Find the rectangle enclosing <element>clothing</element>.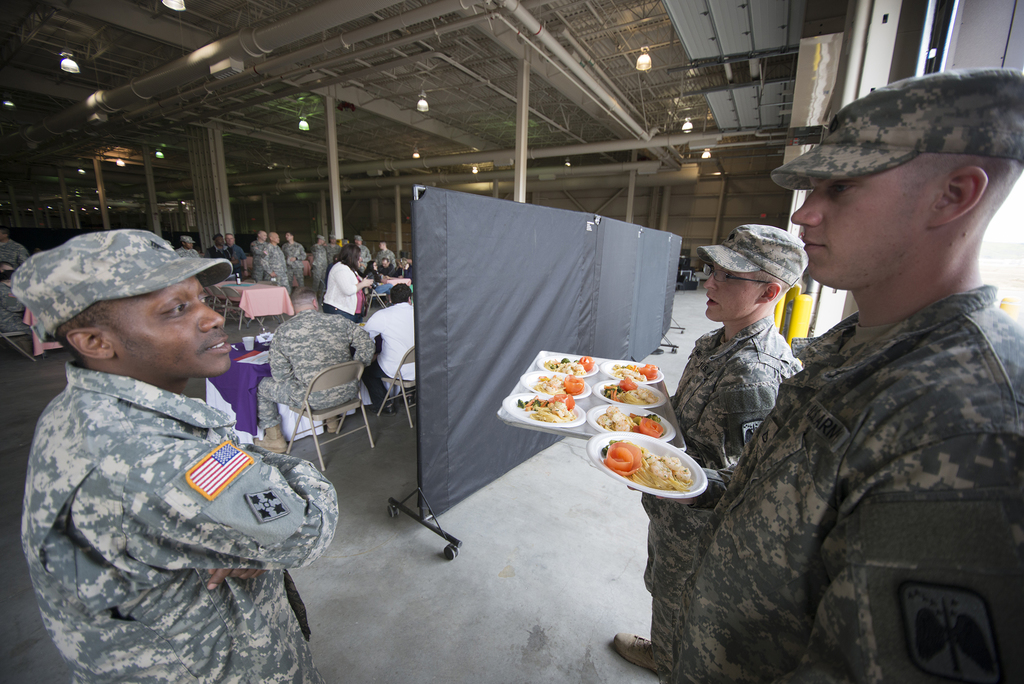
(left=377, top=266, right=389, bottom=272).
